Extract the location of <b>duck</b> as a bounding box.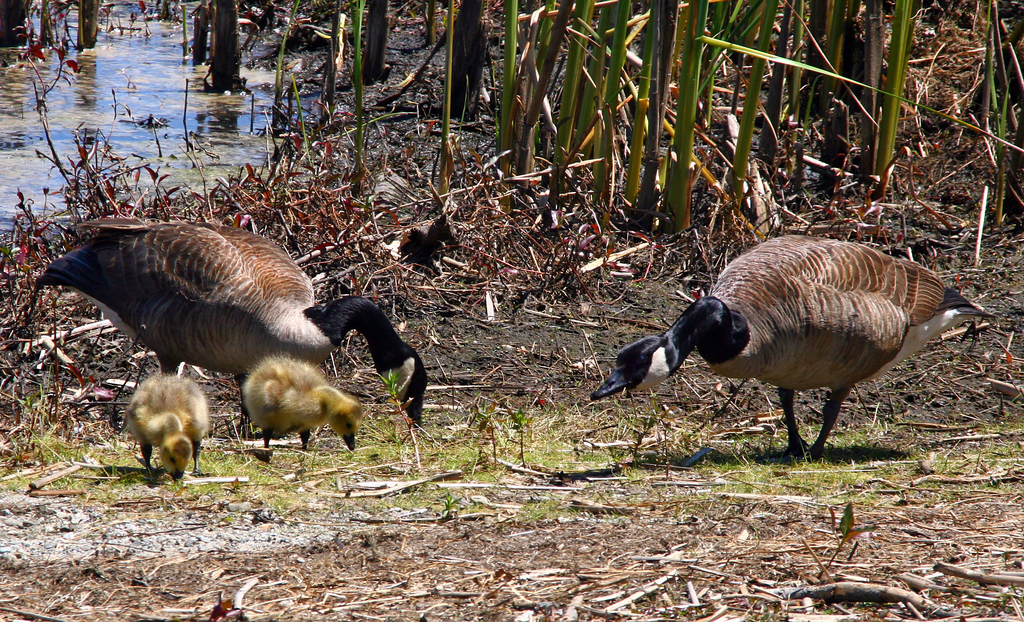
<bbox>587, 229, 993, 465</bbox>.
